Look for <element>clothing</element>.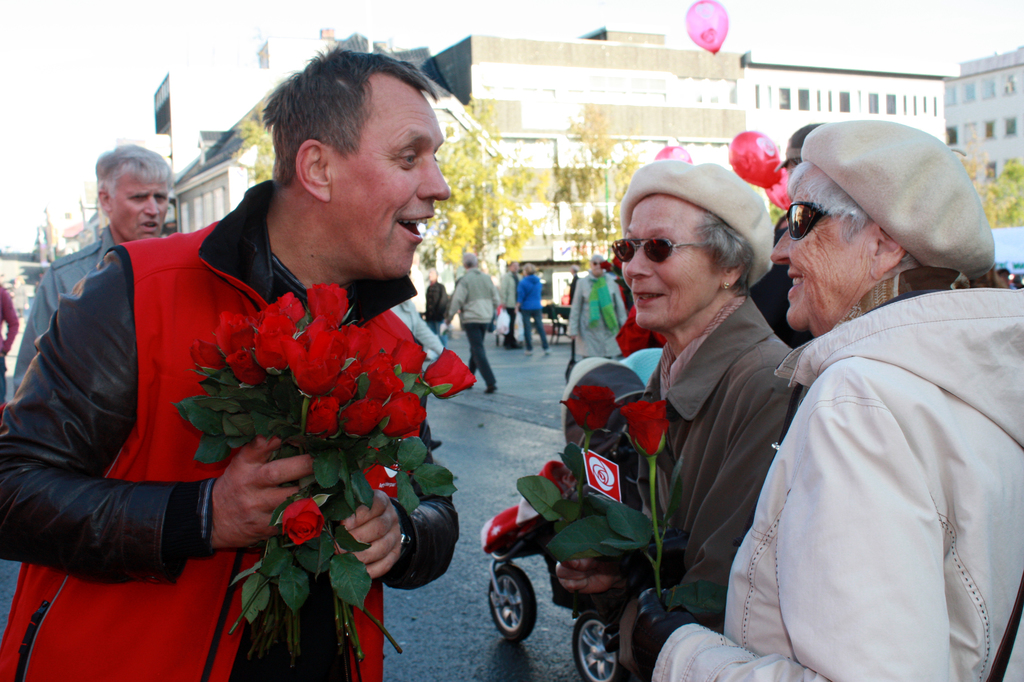
Found: Rect(644, 265, 1023, 681).
